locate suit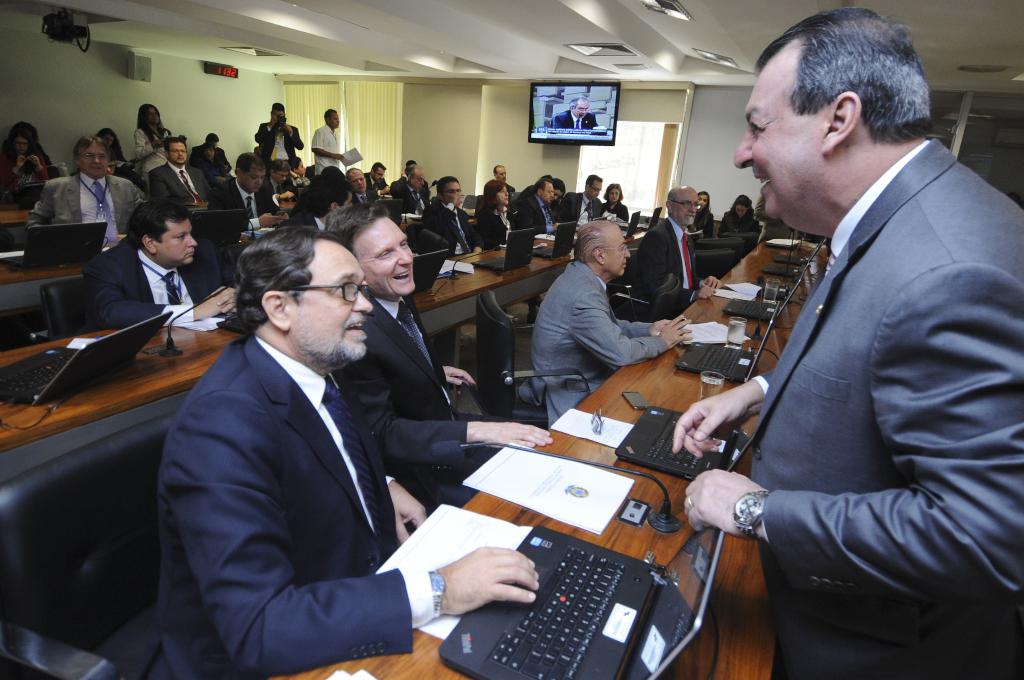
{"left": 513, "top": 200, "right": 559, "bottom": 236}
